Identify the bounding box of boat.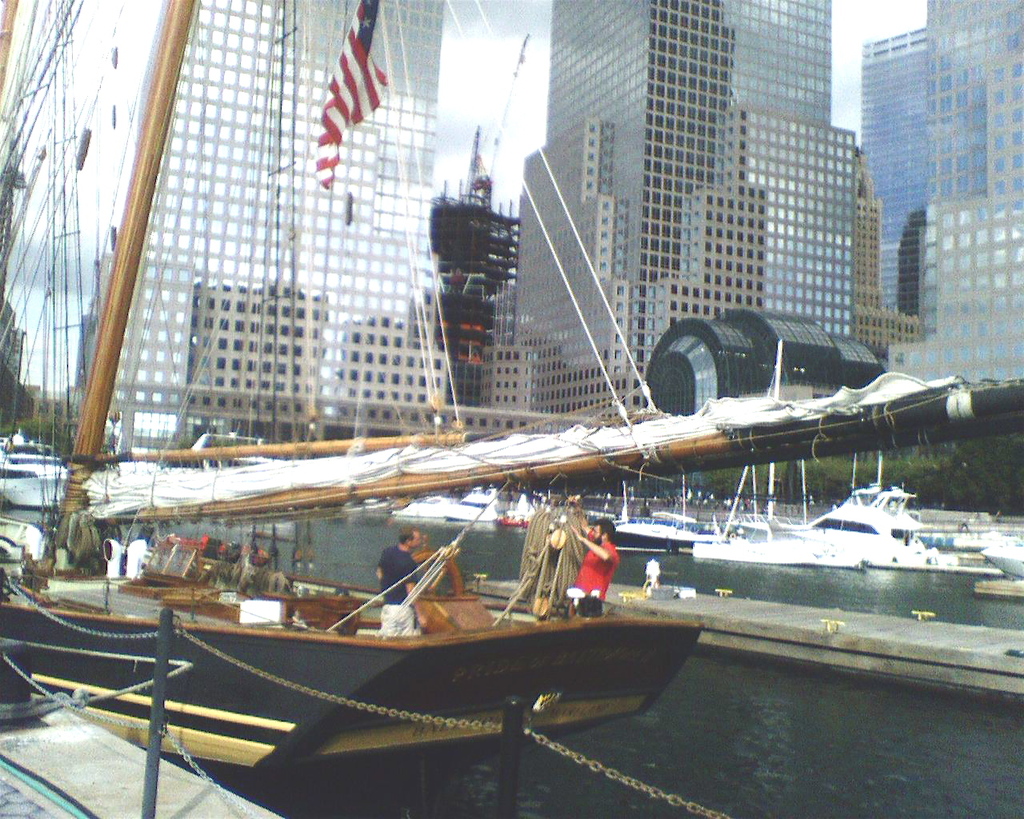
detection(383, 495, 454, 513).
